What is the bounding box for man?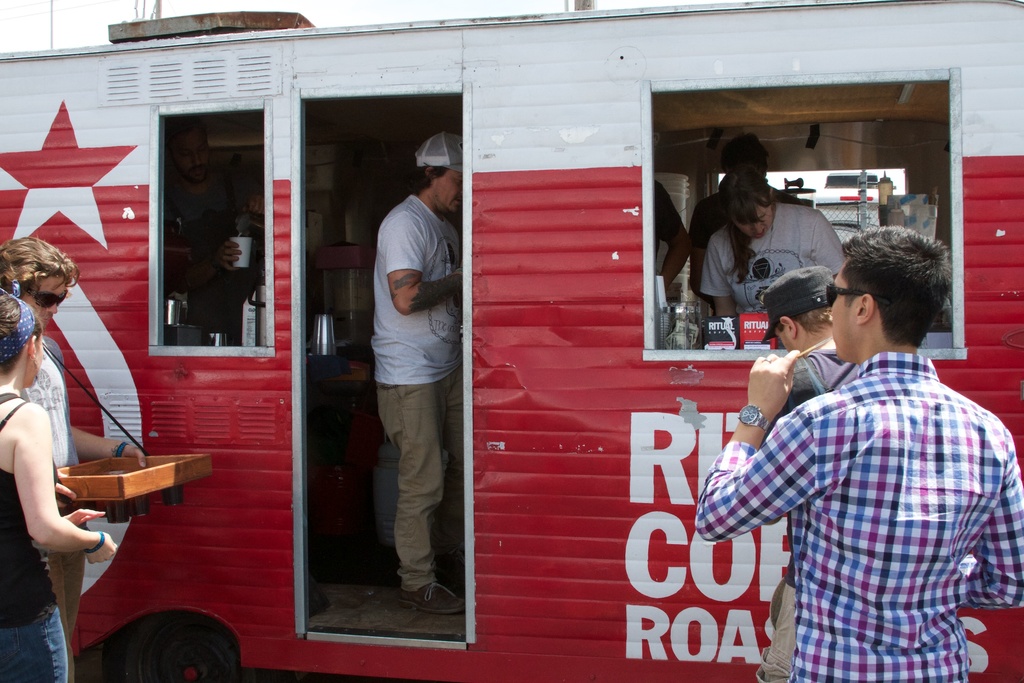
region(0, 233, 154, 633).
